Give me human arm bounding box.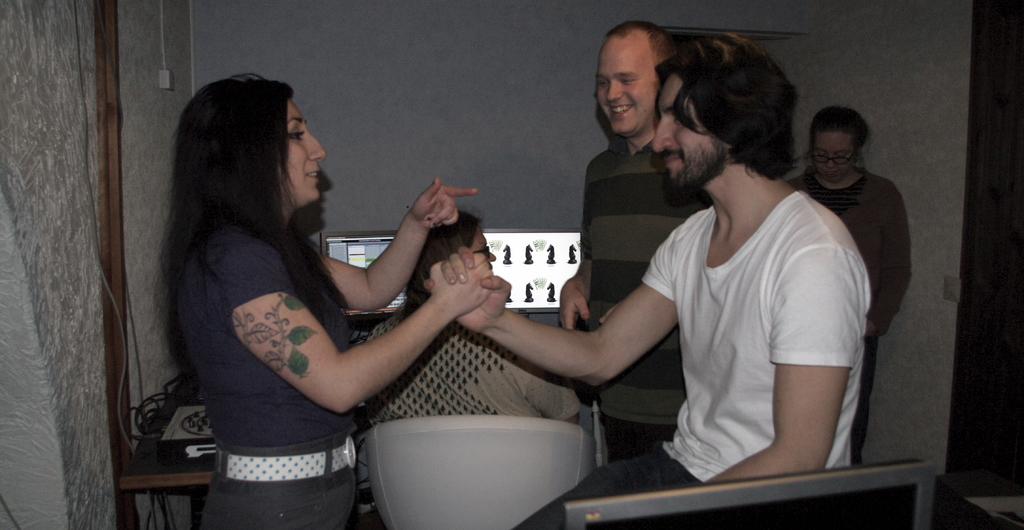
[x1=519, y1=363, x2=580, y2=425].
